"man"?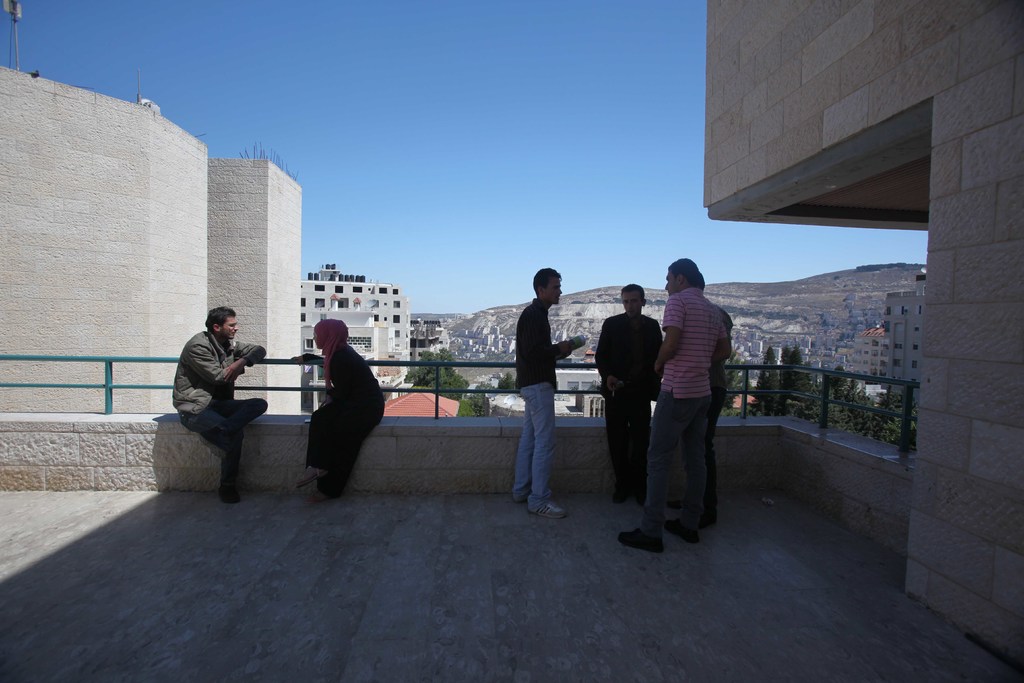
rect(512, 264, 588, 520)
